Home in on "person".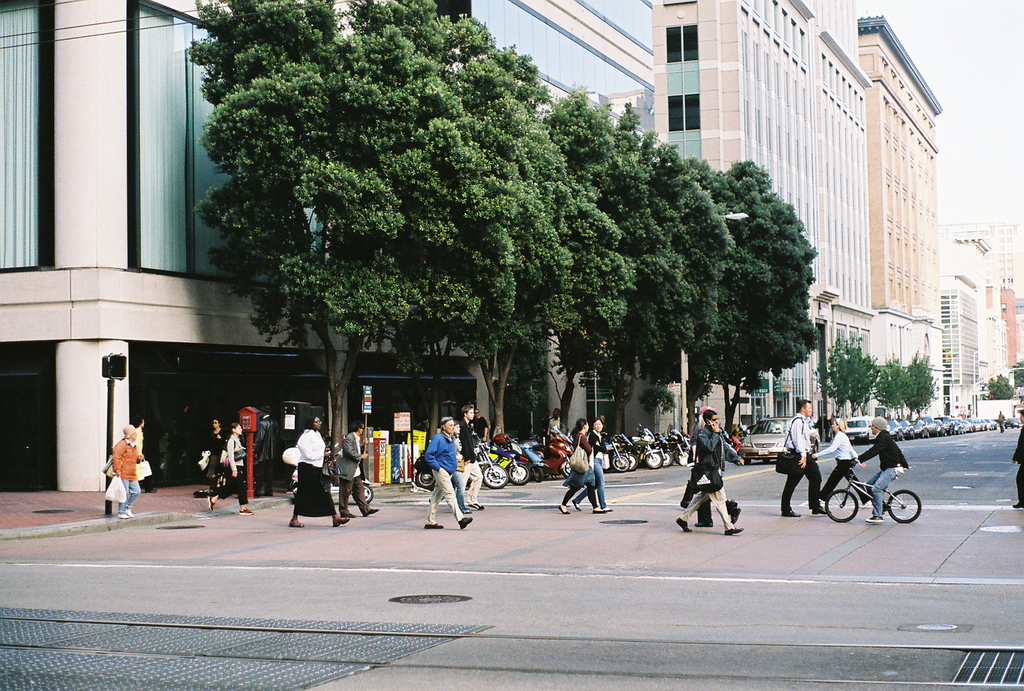
Homed in at pyautogui.locateOnScreen(209, 417, 254, 520).
